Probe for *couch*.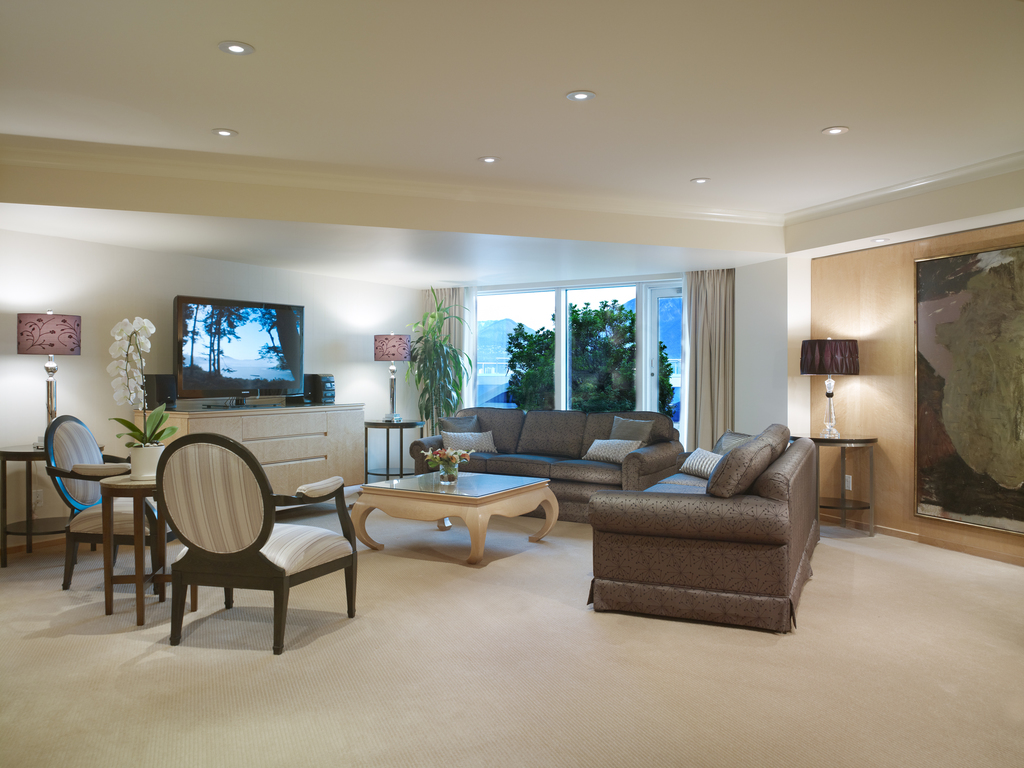
Probe result: BBox(406, 408, 684, 529).
